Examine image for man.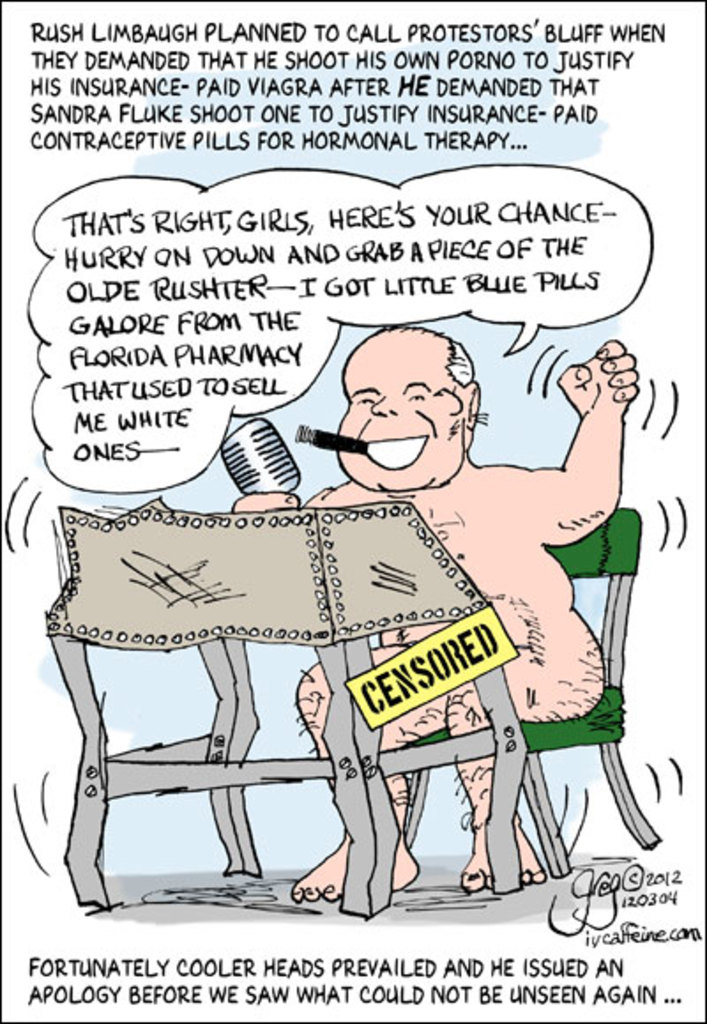
Examination result: (203, 309, 640, 907).
